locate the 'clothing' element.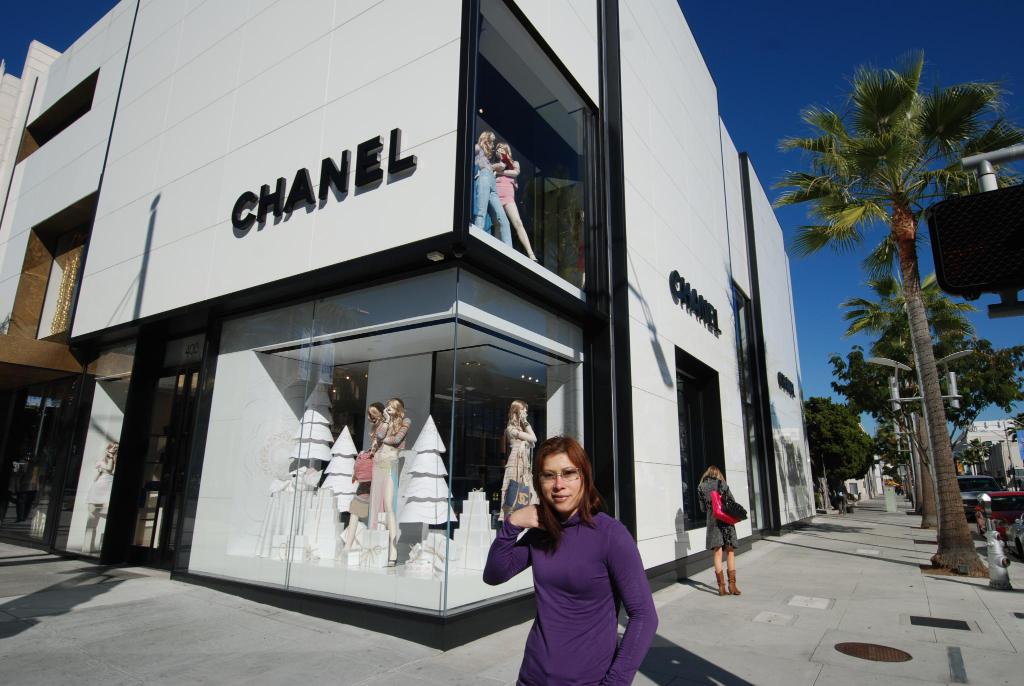
Element bbox: l=500, t=424, r=538, b=509.
